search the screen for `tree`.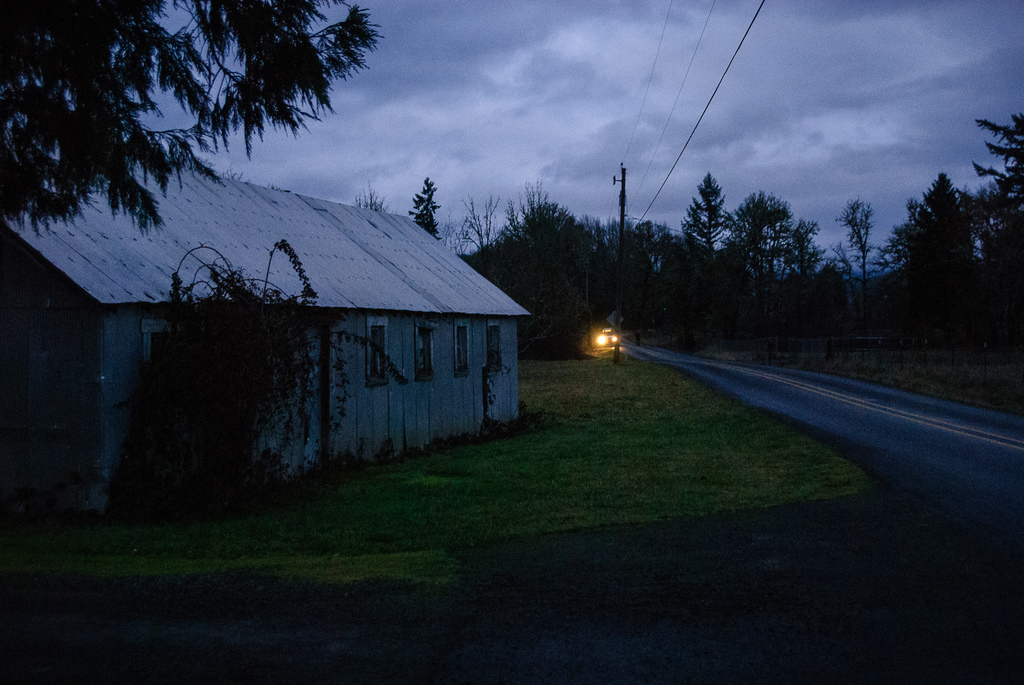
Found at crop(496, 197, 625, 359).
